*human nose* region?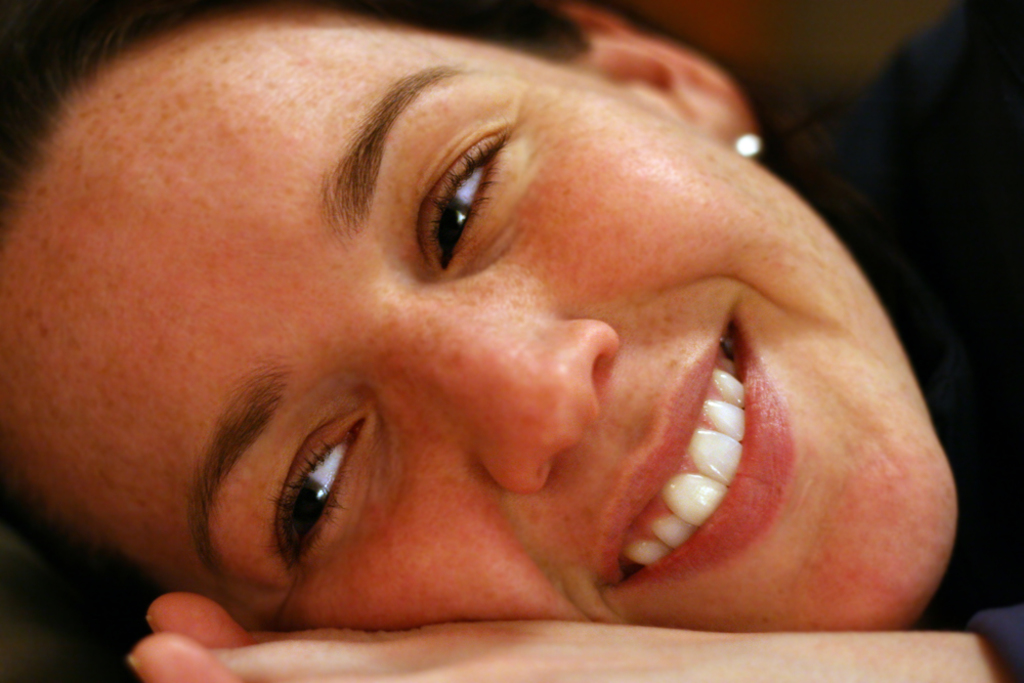
locate(376, 312, 608, 490)
